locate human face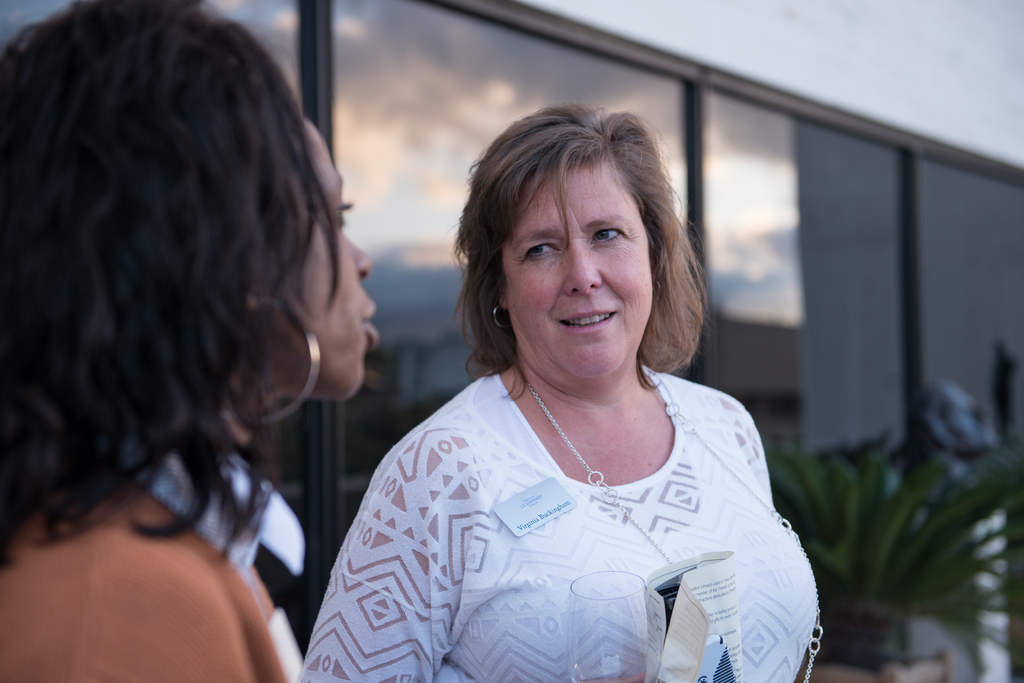
l=272, t=111, r=386, b=408
